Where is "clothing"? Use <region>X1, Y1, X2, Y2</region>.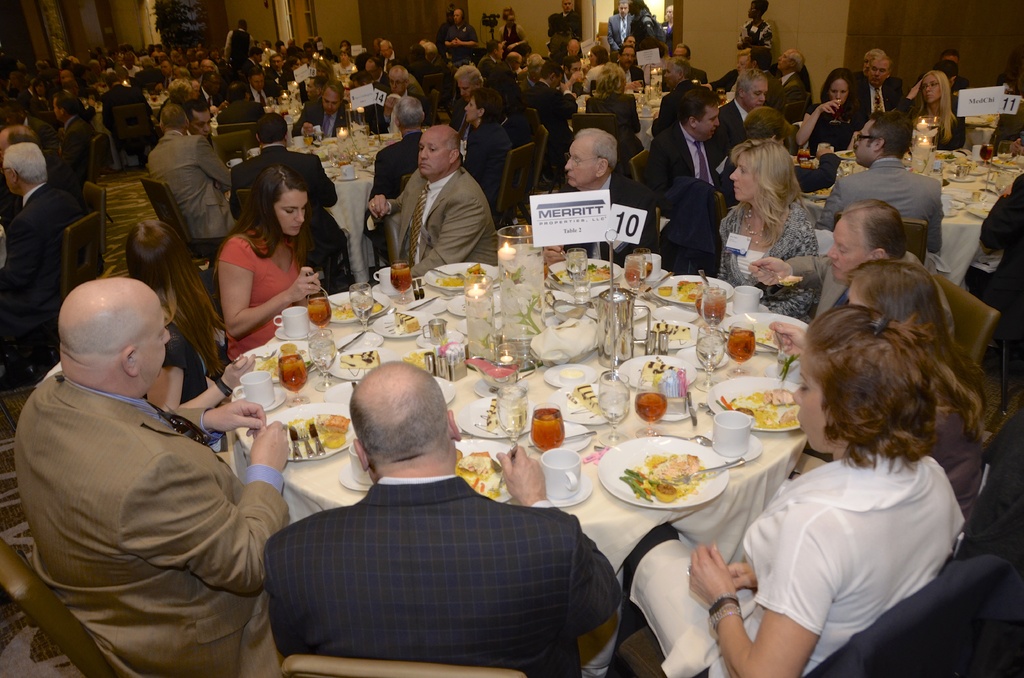
<region>525, 79, 577, 145</region>.
